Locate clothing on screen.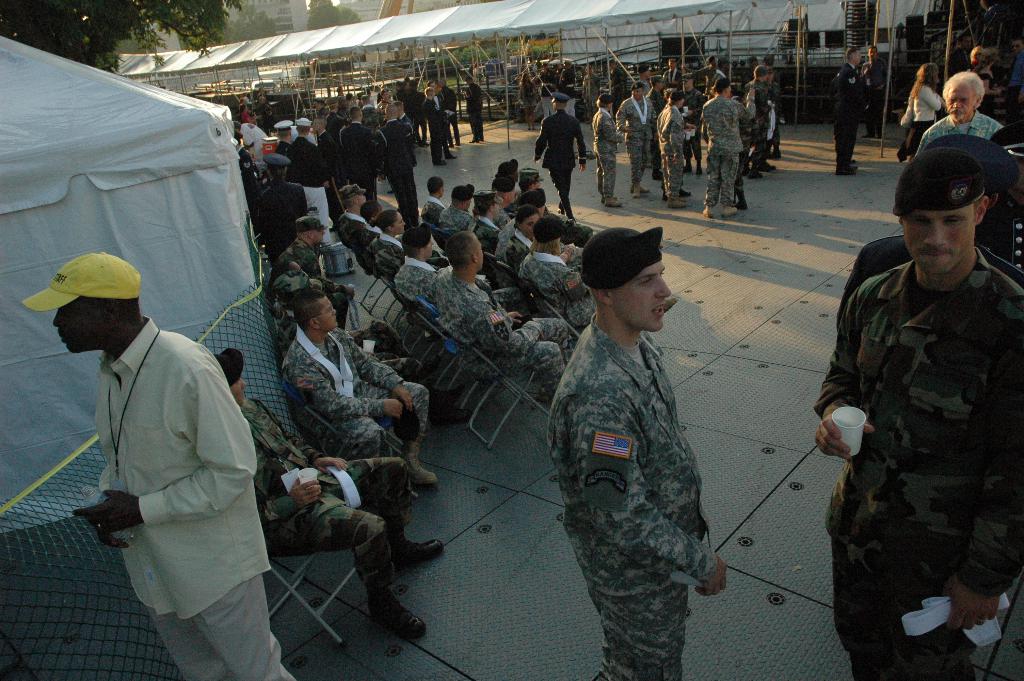
On screen at Rect(535, 110, 586, 215).
